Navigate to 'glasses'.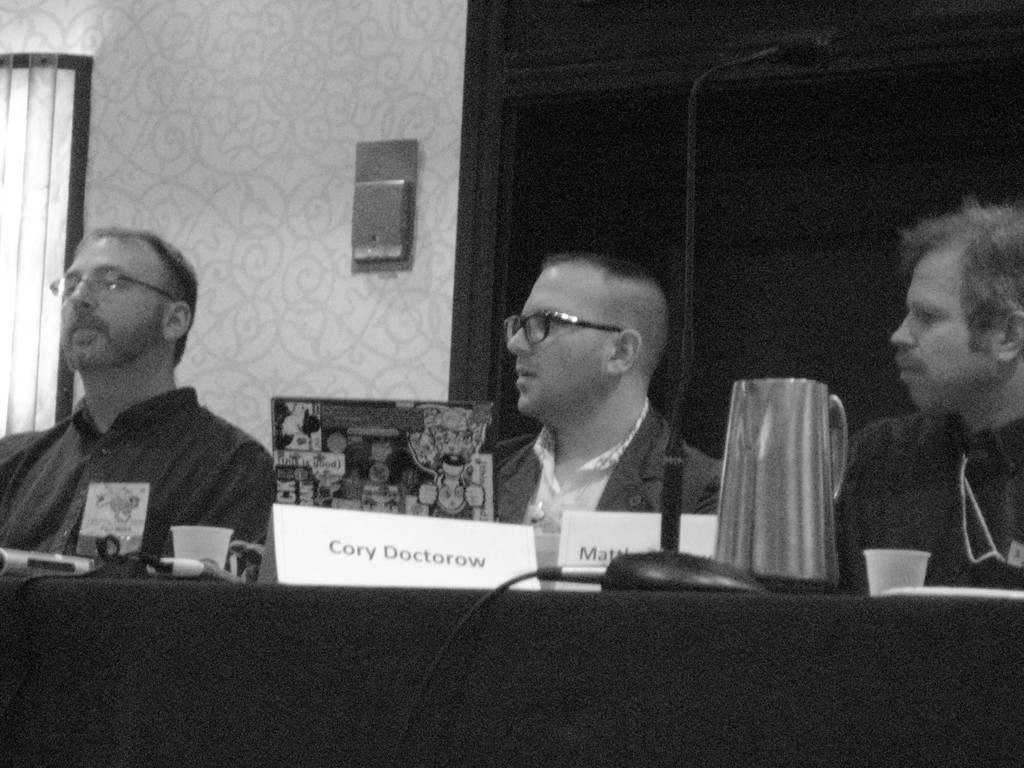
Navigation target: [504,308,623,347].
